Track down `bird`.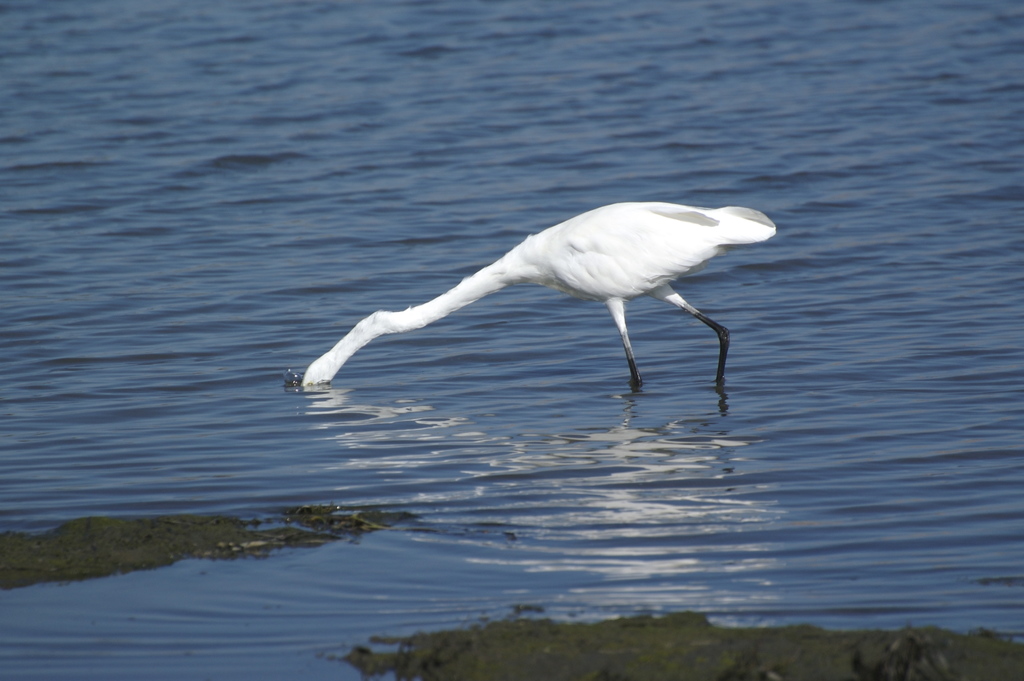
Tracked to x1=299, y1=201, x2=776, y2=420.
